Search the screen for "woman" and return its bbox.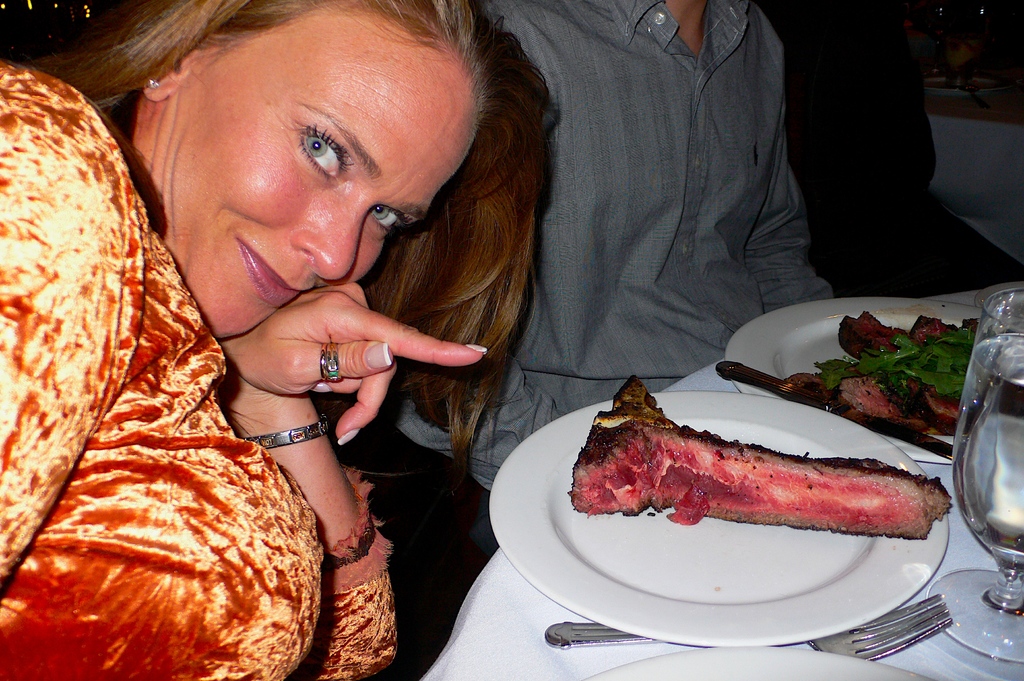
Found: [11, 3, 690, 670].
